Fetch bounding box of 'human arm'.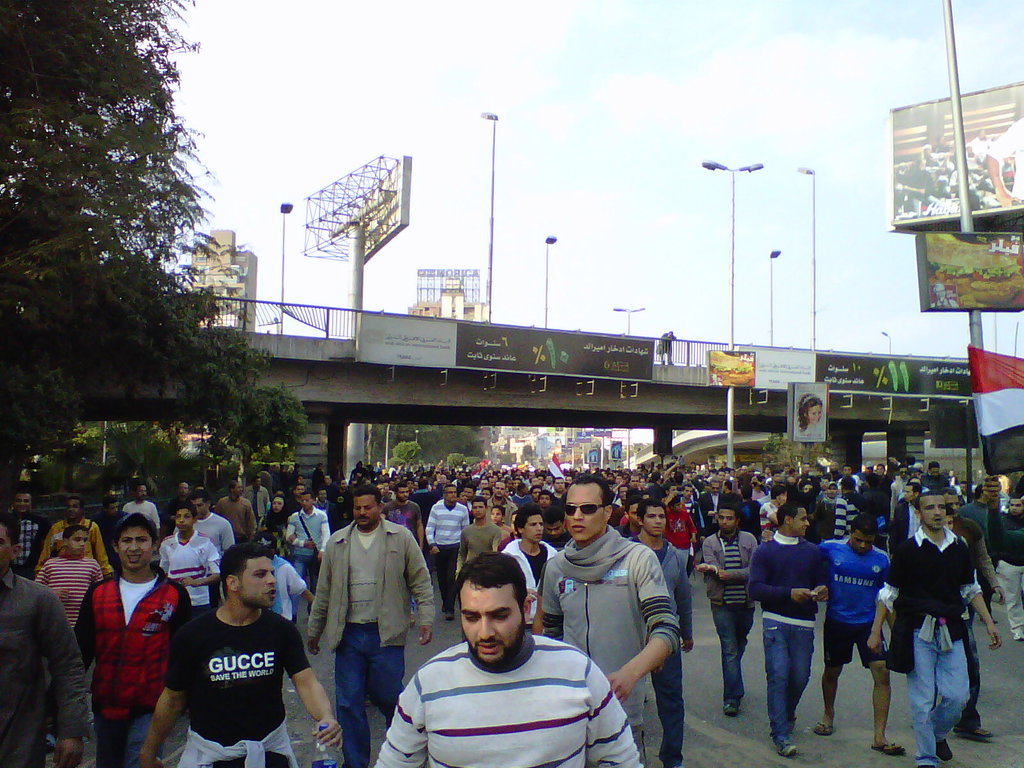
Bbox: bbox(407, 515, 452, 650).
